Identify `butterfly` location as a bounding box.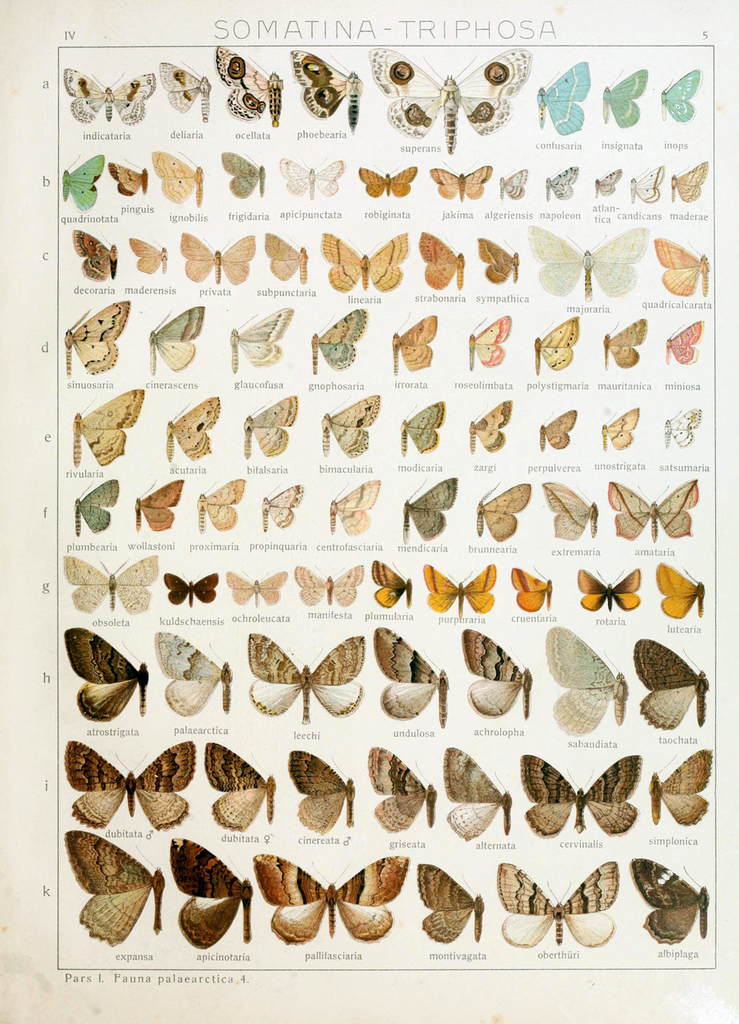
419/561/505/619.
